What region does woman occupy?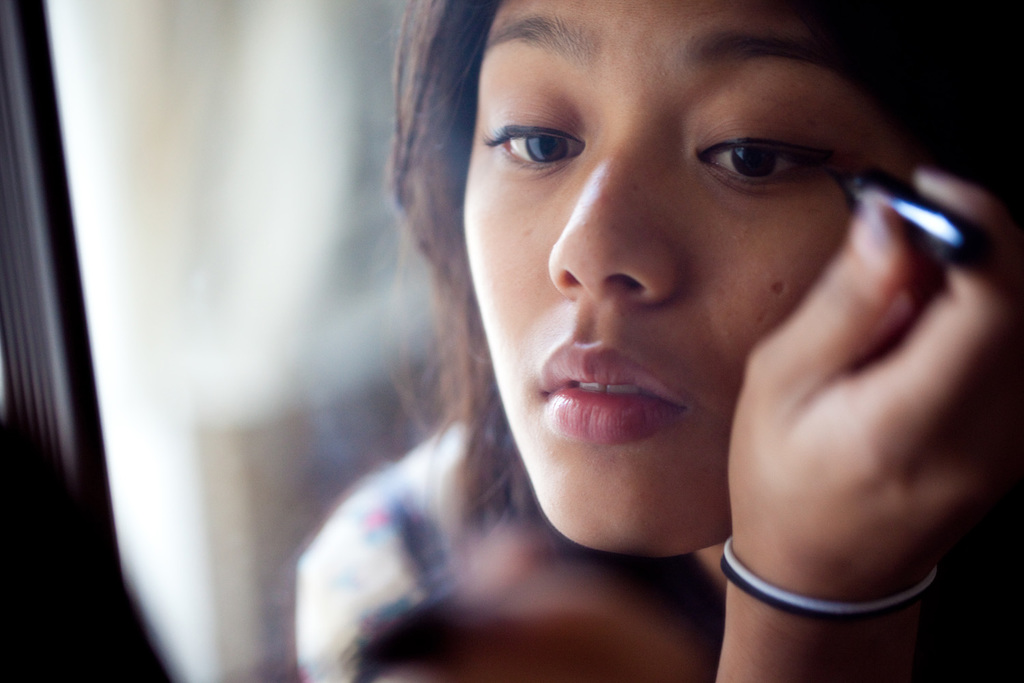
249,16,984,667.
